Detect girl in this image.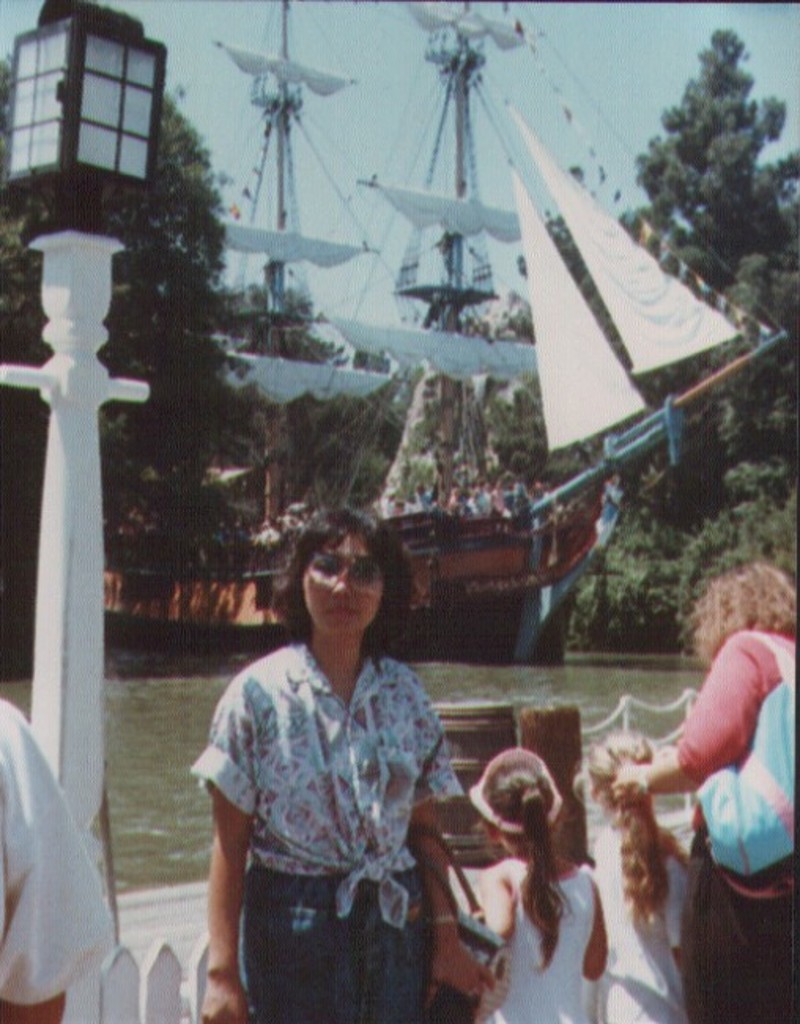
Detection: [x1=469, y1=747, x2=611, y2=1022].
